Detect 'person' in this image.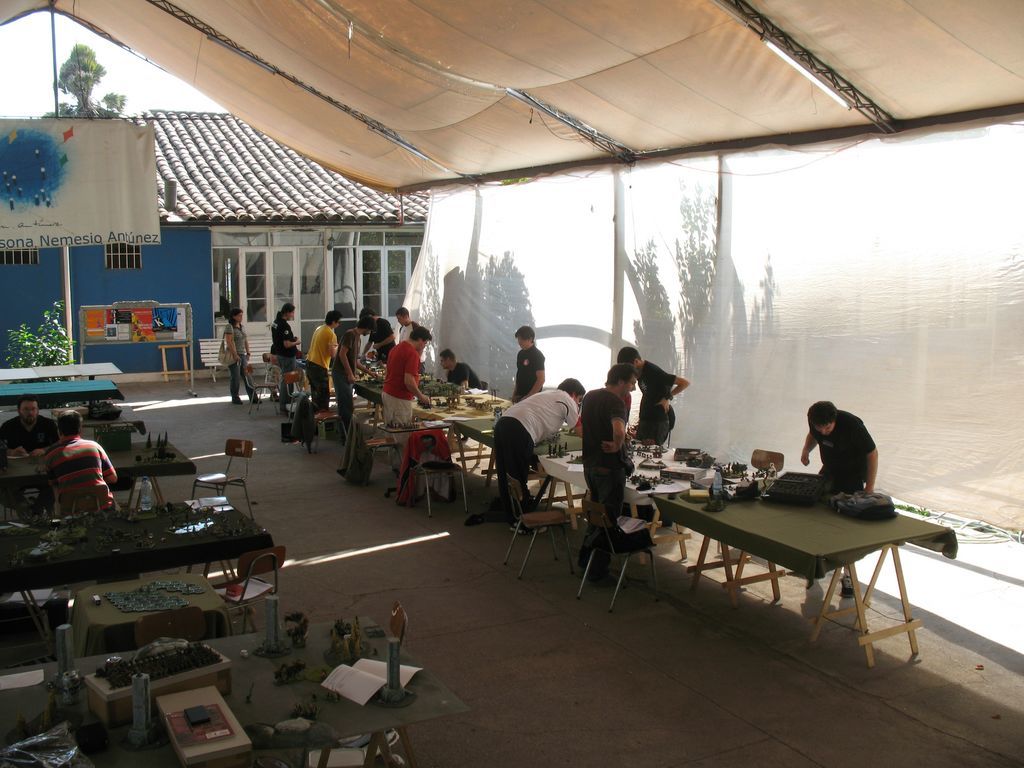
Detection: rect(331, 309, 378, 438).
